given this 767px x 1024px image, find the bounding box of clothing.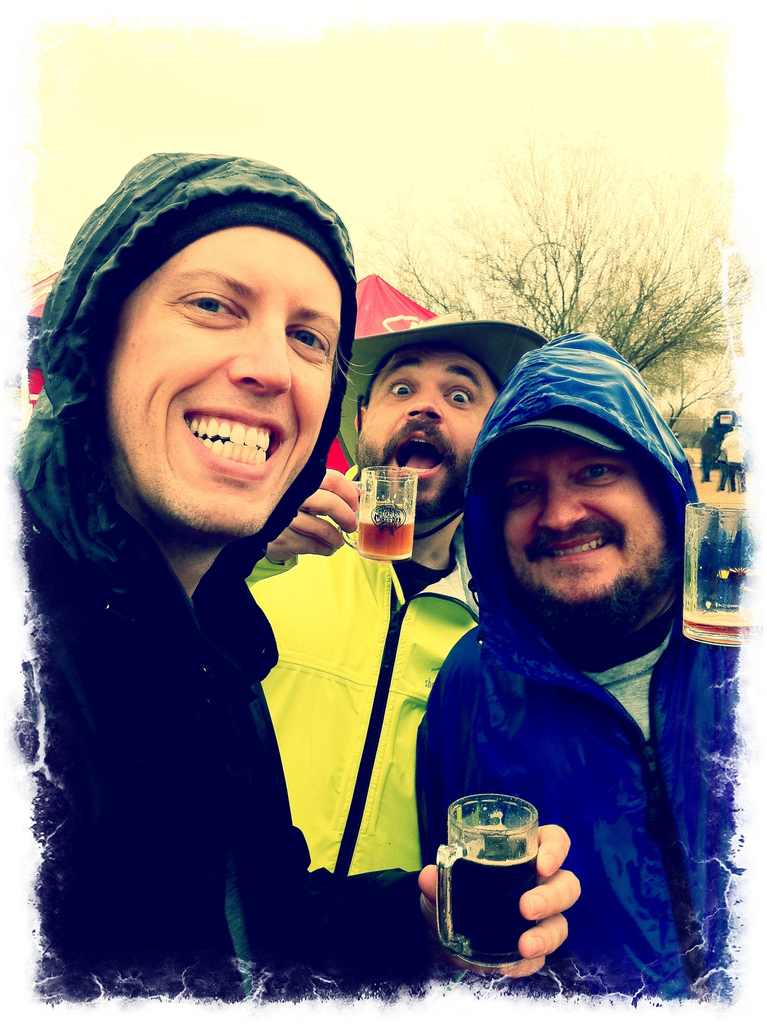
locate(413, 329, 745, 1006).
